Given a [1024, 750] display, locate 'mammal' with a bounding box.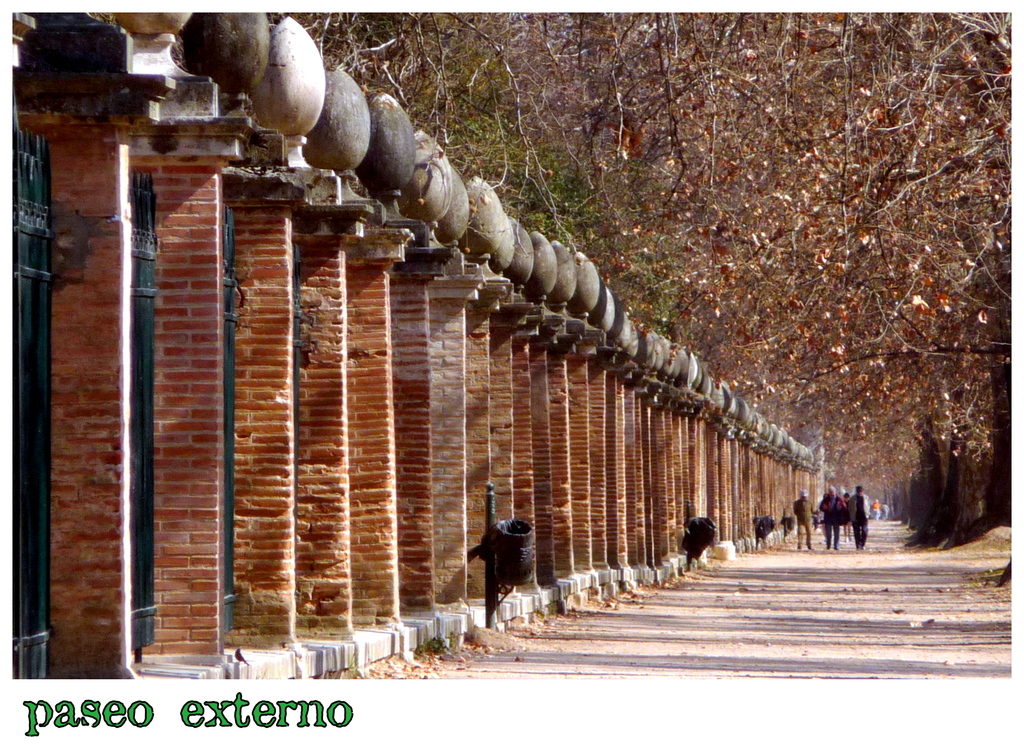
Located: [849,484,868,552].
